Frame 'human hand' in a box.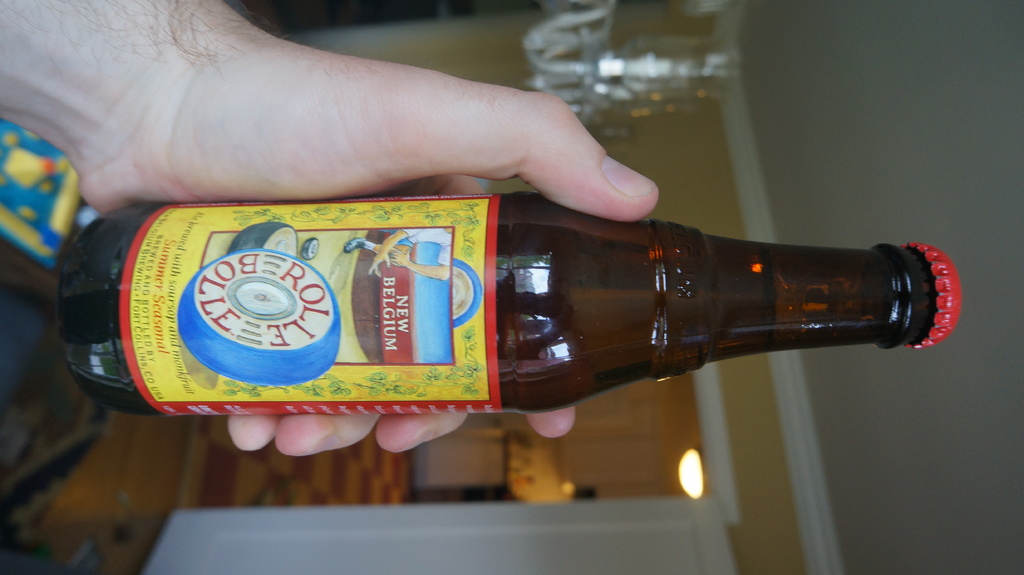
386 246 412 267.
